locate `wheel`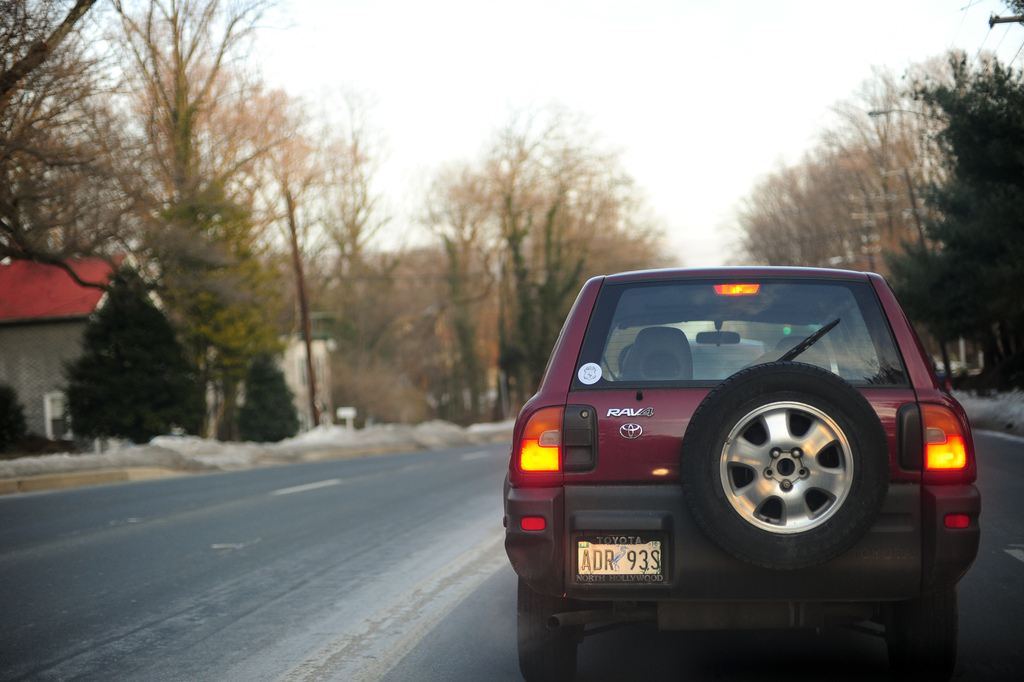
(887, 592, 958, 681)
